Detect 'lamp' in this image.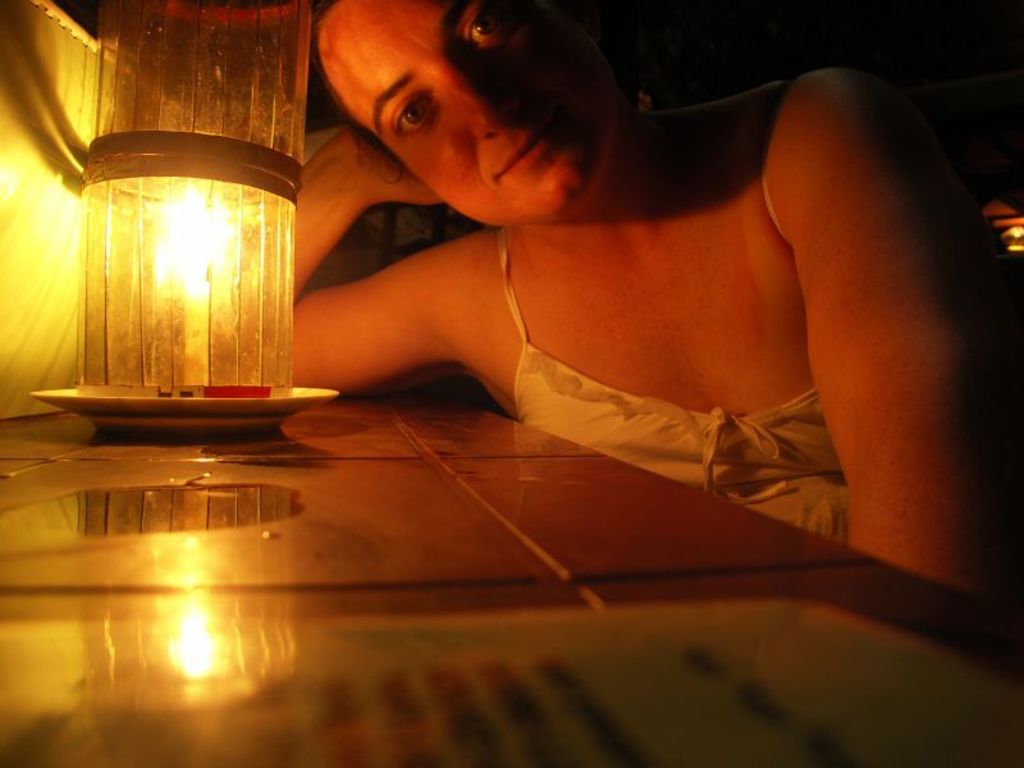
Detection: 31, 0, 344, 448.
